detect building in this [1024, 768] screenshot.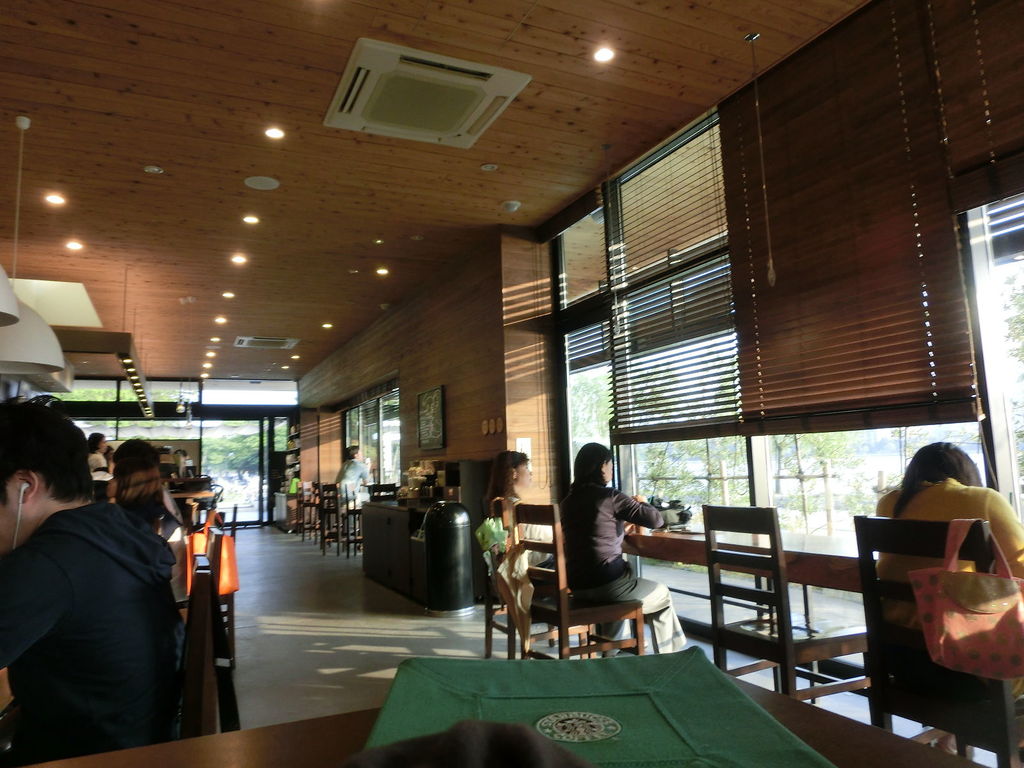
Detection: 0/0/1023/767.
